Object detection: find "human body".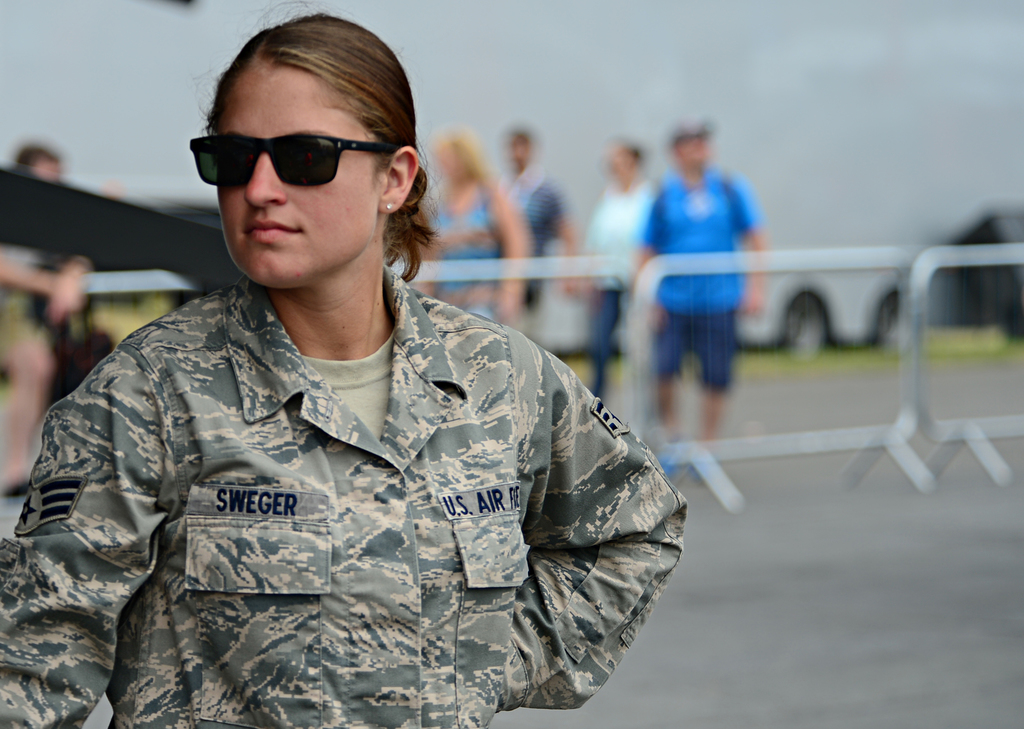
box=[0, 238, 99, 490].
